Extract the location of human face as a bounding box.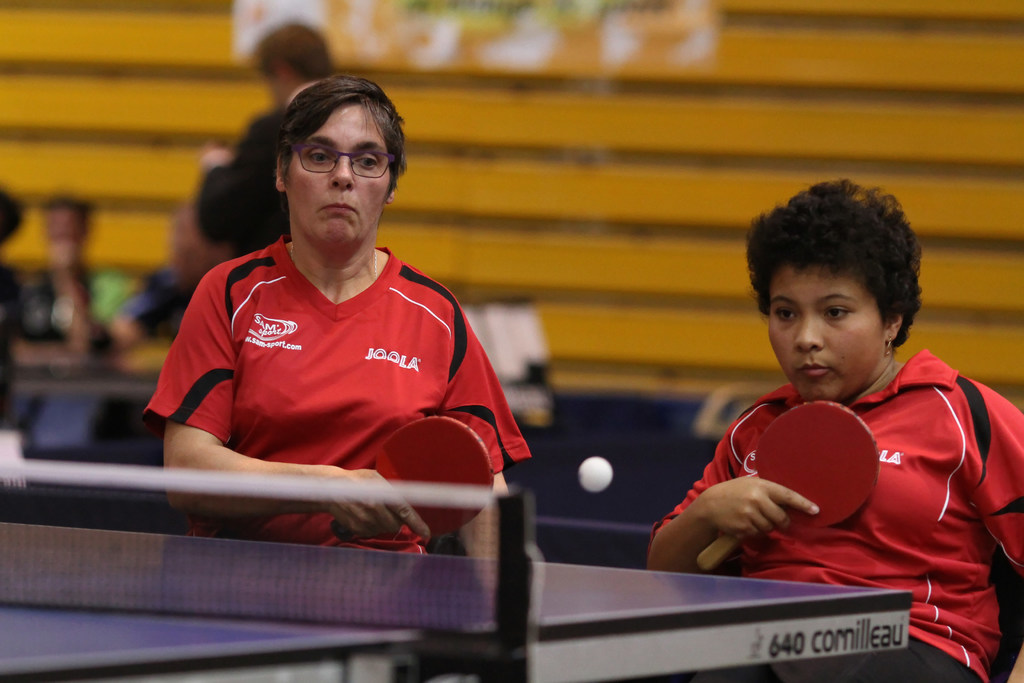
<region>289, 106, 391, 247</region>.
